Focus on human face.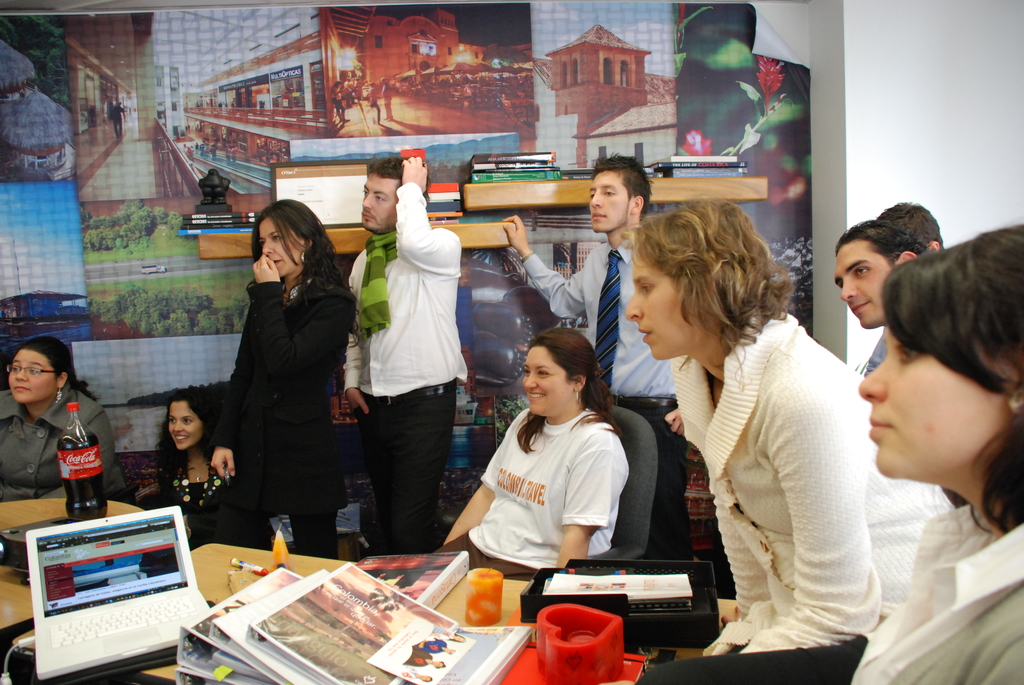
Focused at region(9, 350, 52, 401).
